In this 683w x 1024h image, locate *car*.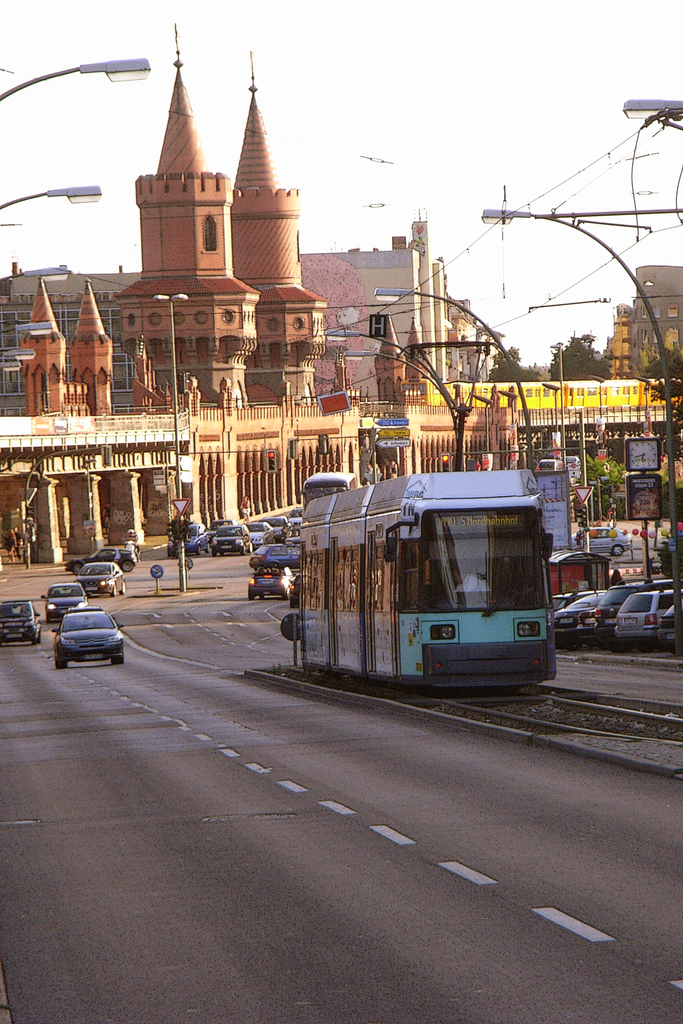
Bounding box: (43,581,92,623).
